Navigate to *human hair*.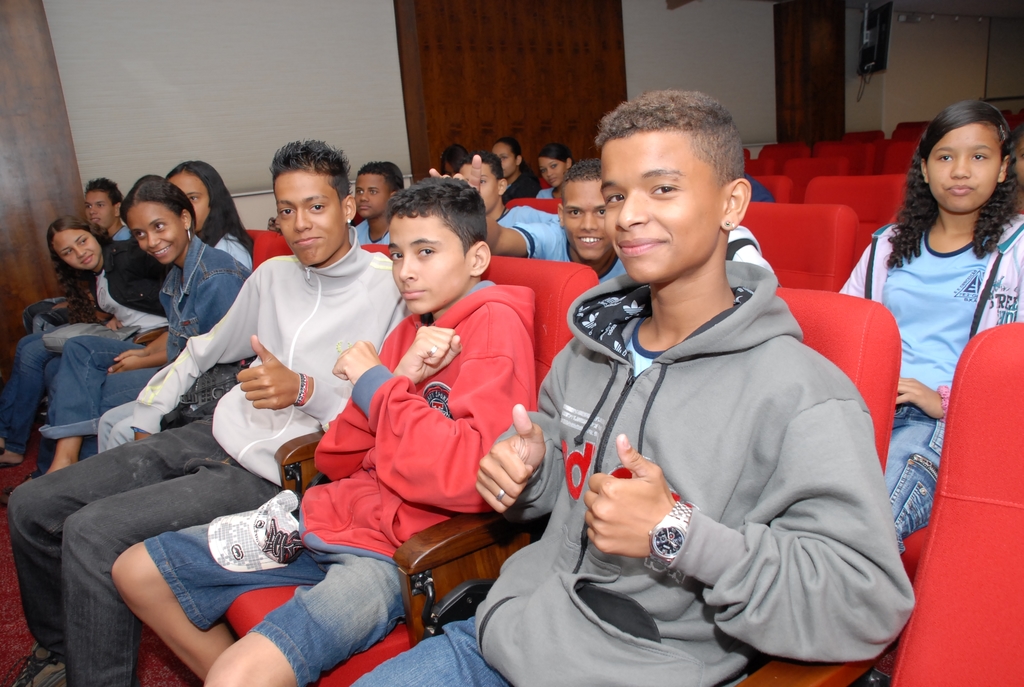
Navigation target: select_region(388, 175, 487, 262).
